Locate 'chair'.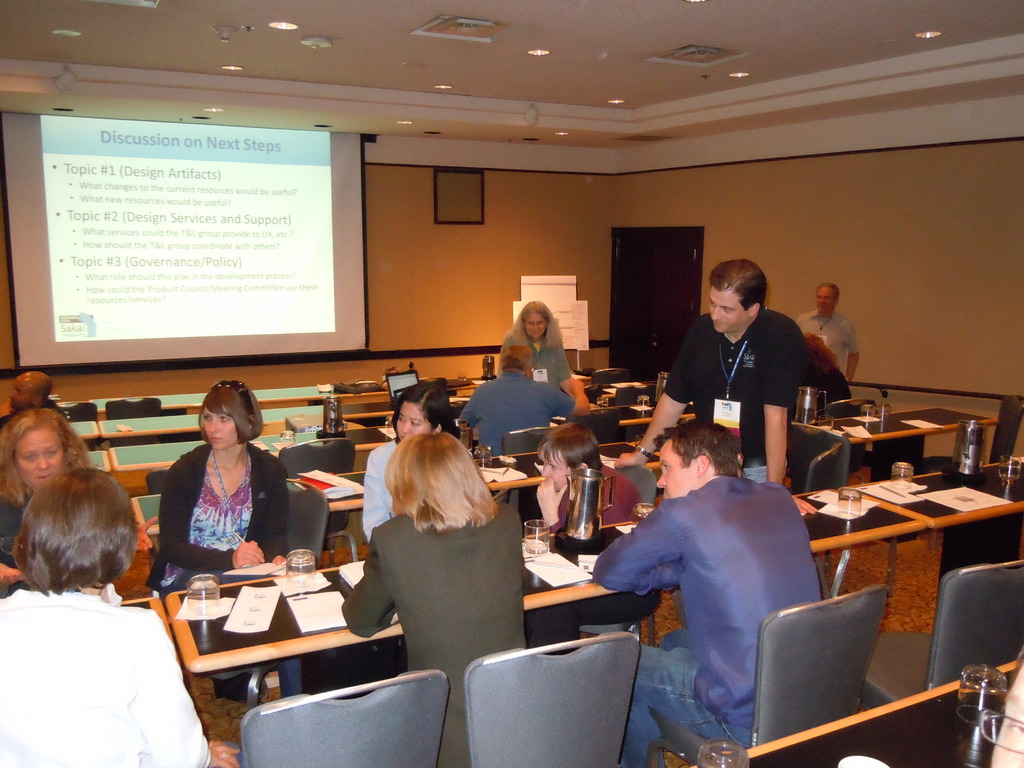
Bounding box: [x1=857, y1=557, x2=1023, y2=716].
